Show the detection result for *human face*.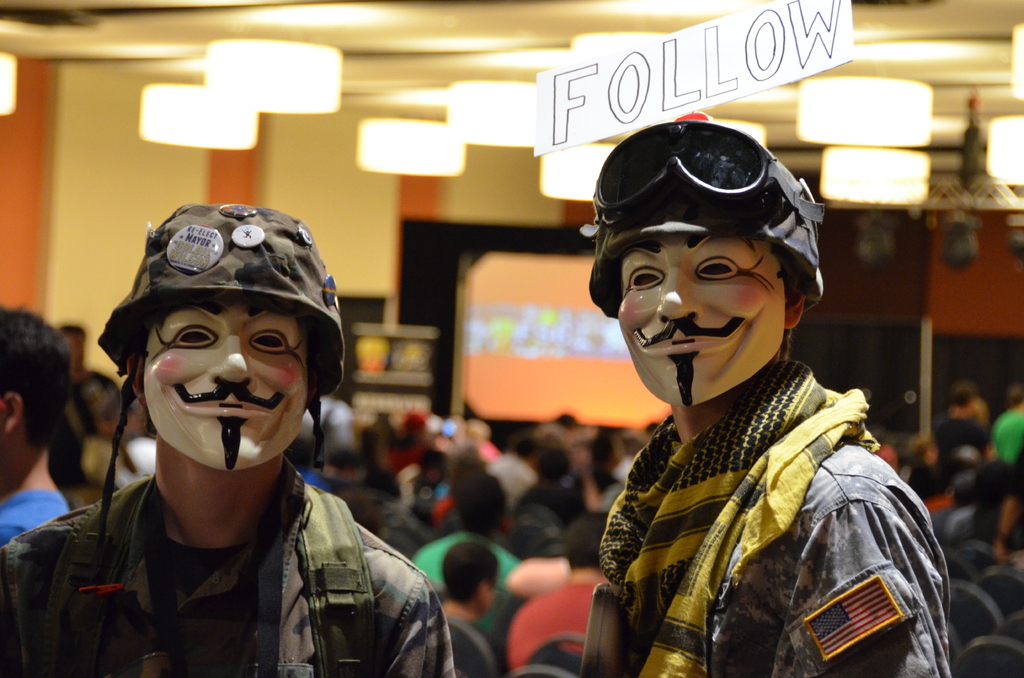
(611, 228, 790, 407).
